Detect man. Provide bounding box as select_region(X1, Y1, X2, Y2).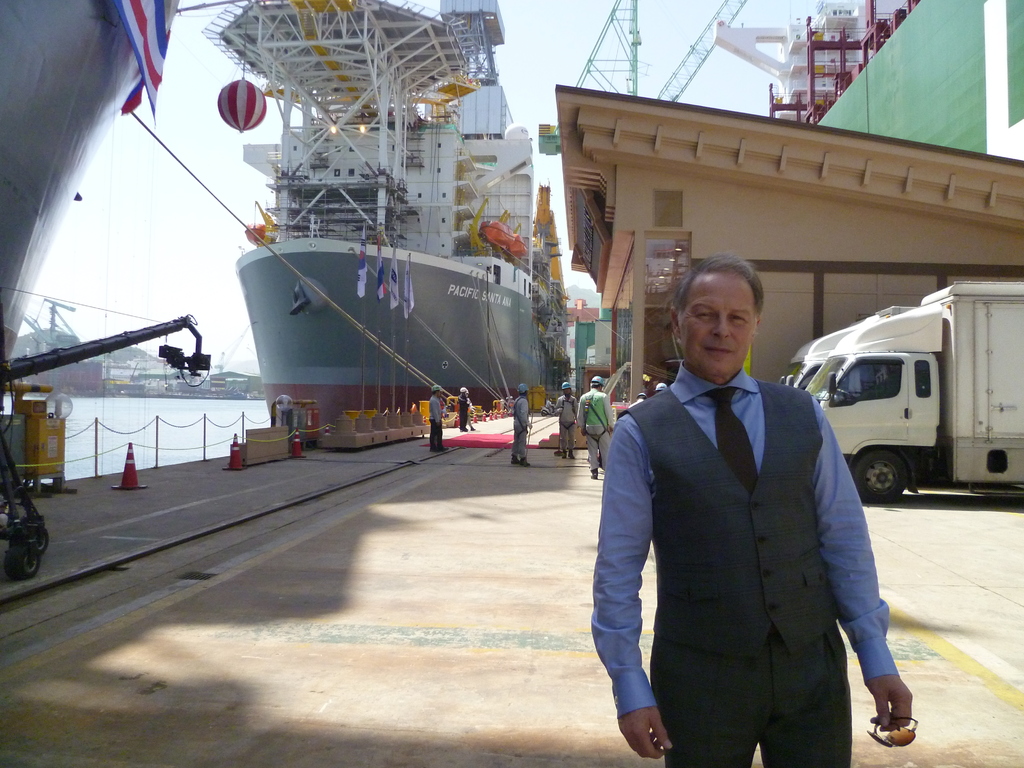
select_region(572, 374, 613, 480).
